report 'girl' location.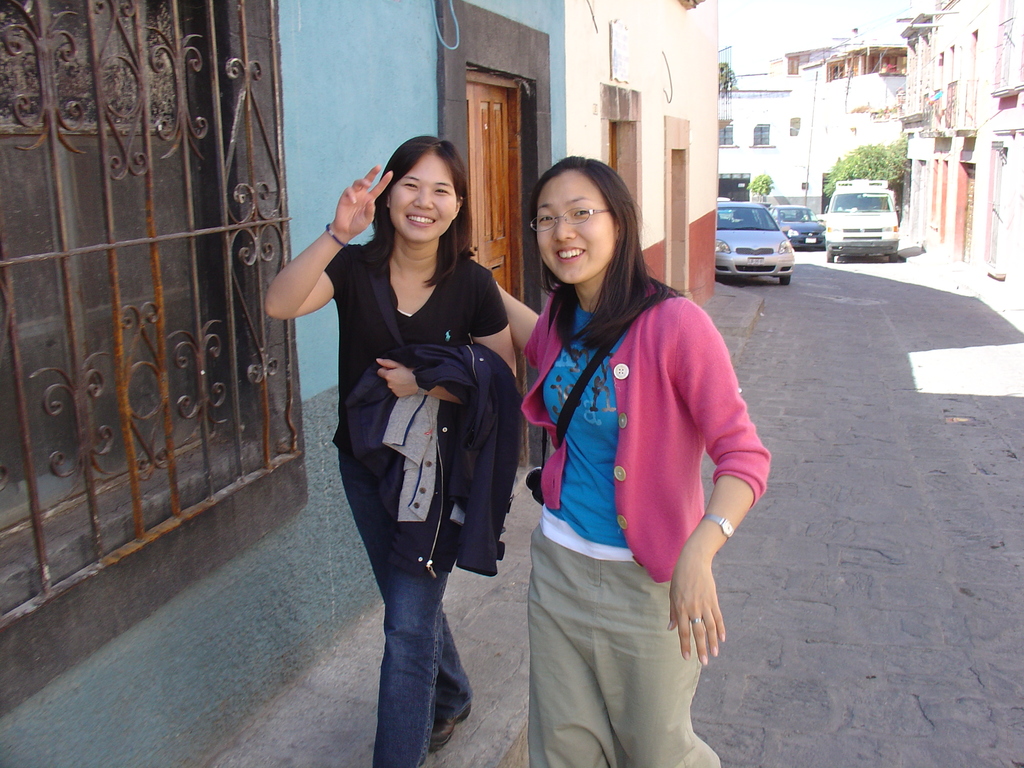
Report: left=266, top=140, right=514, bottom=767.
